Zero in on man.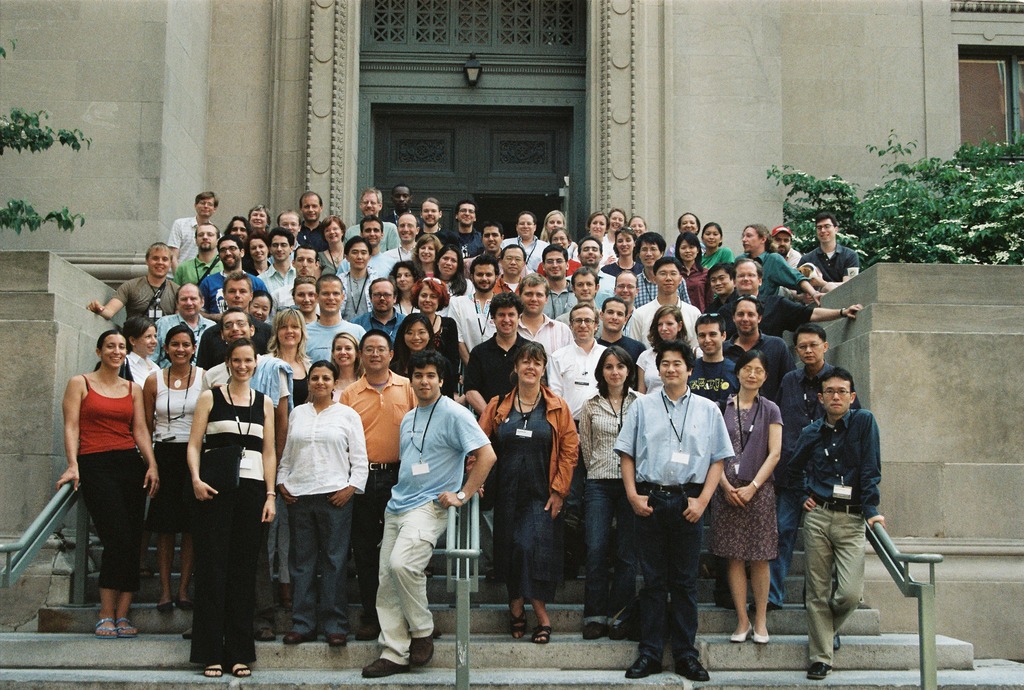
Zeroed in: 194 265 275 373.
